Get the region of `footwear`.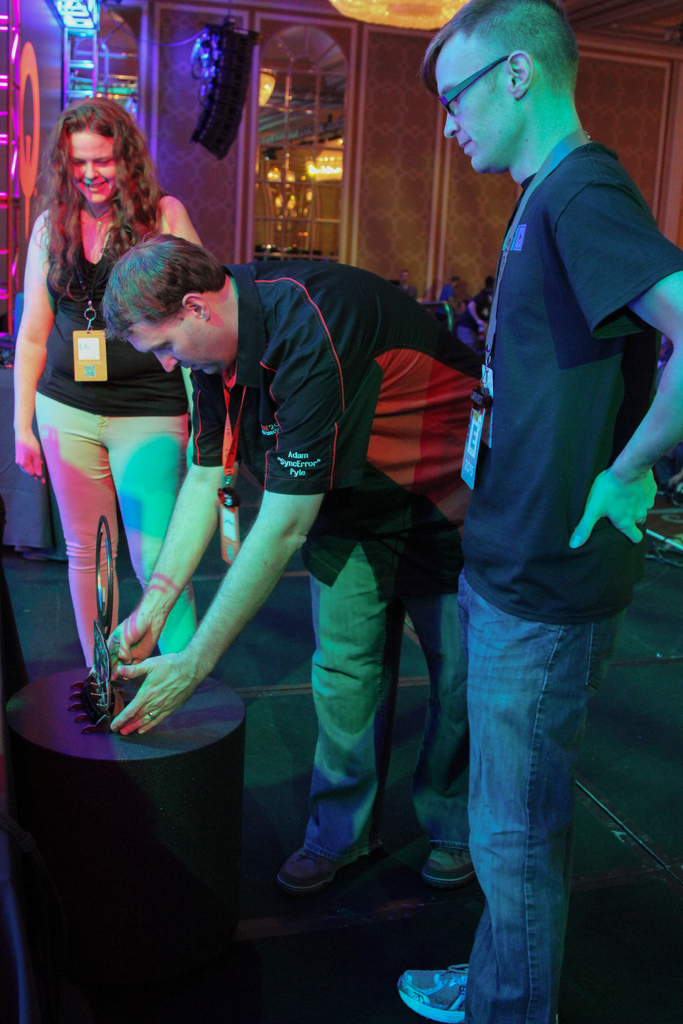
<bbox>272, 828, 362, 904</bbox>.
